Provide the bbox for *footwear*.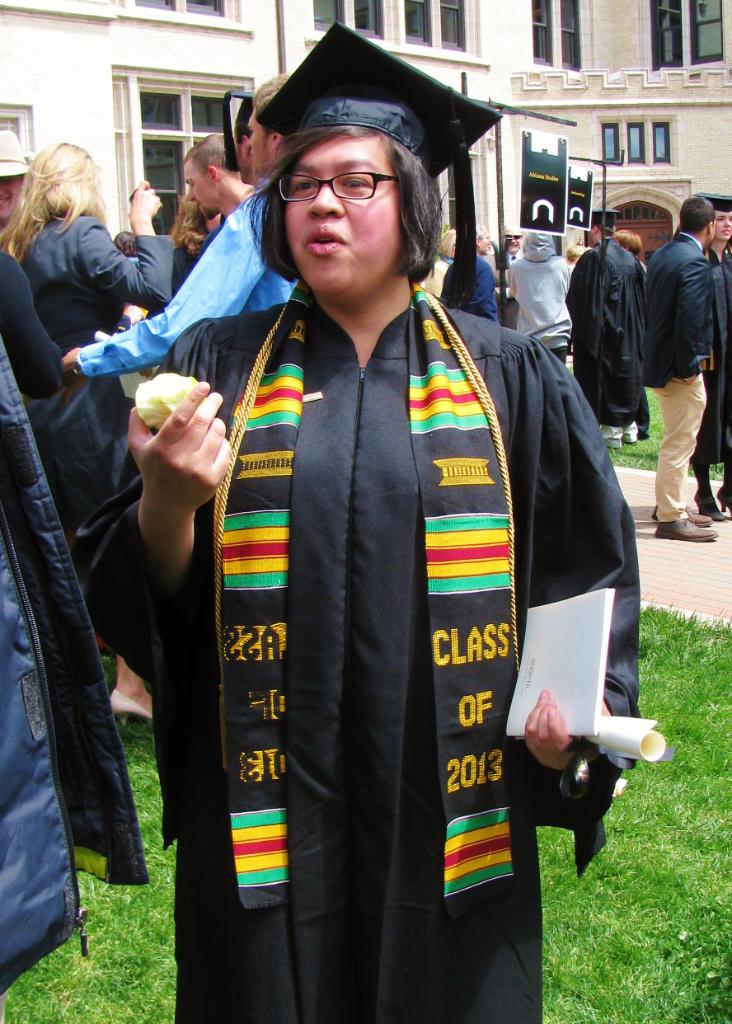
bbox=(103, 688, 156, 730).
